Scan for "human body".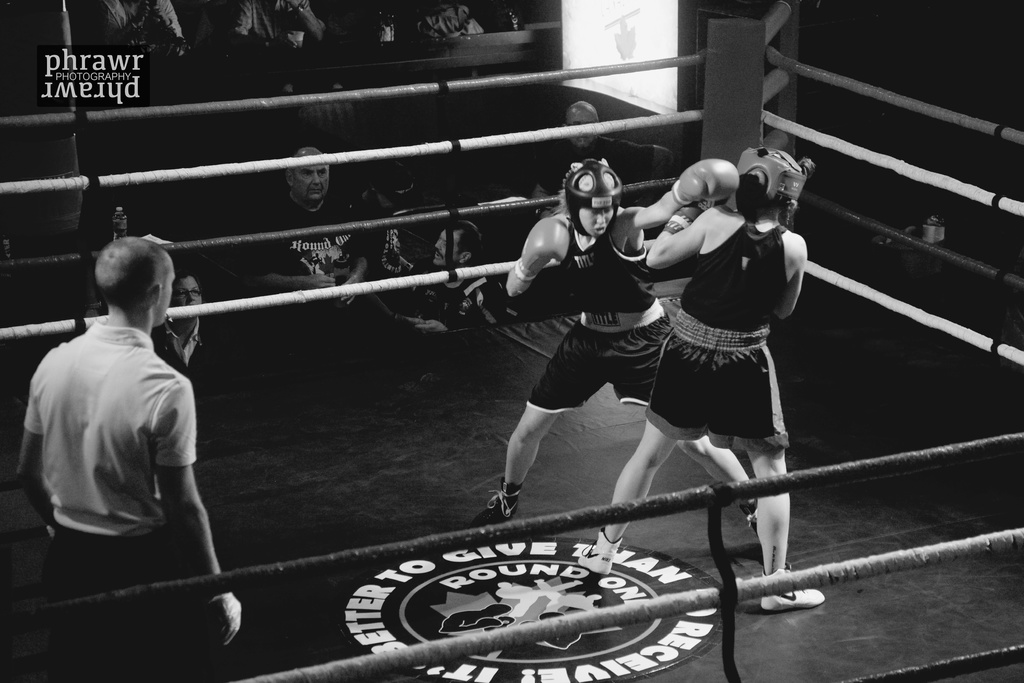
Scan result: 529,97,678,208.
